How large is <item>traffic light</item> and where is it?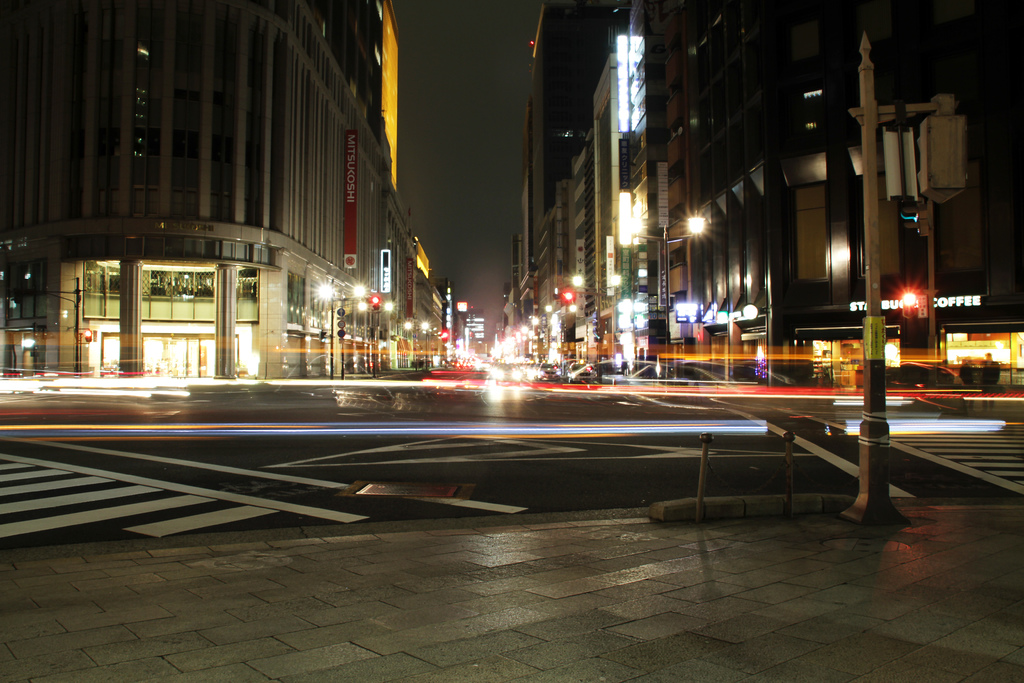
Bounding box: BBox(552, 292, 573, 303).
